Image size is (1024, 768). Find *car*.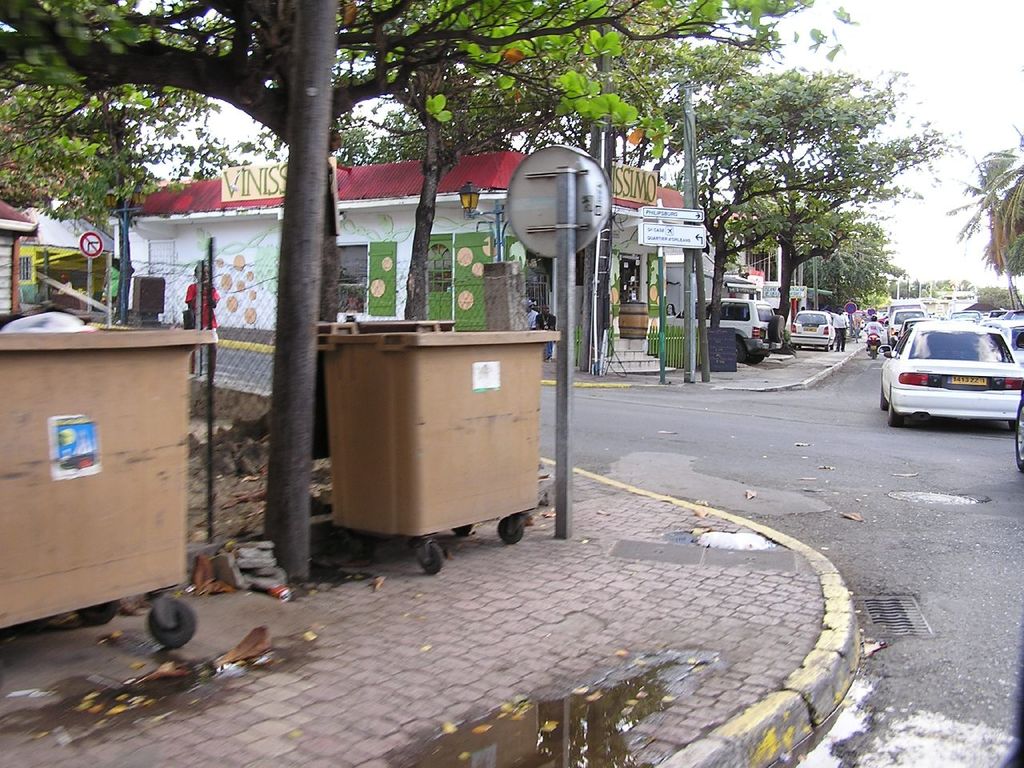
l=786, t=309, r=834, b=351.
